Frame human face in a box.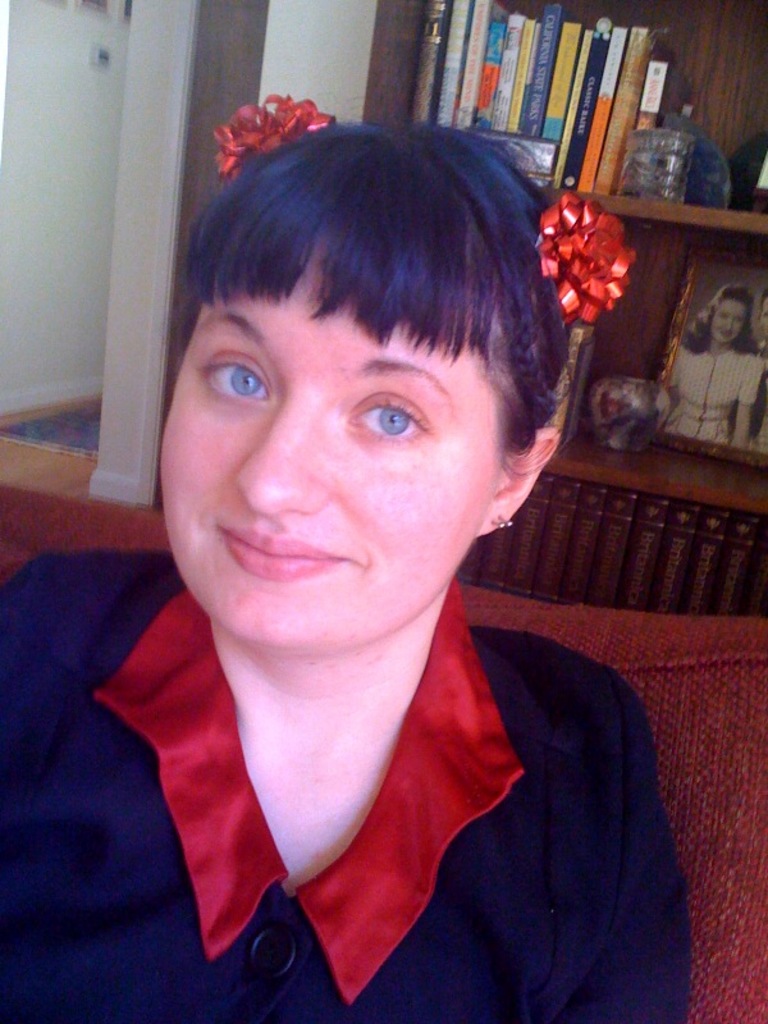
crop(150, 221, 481, 632).
